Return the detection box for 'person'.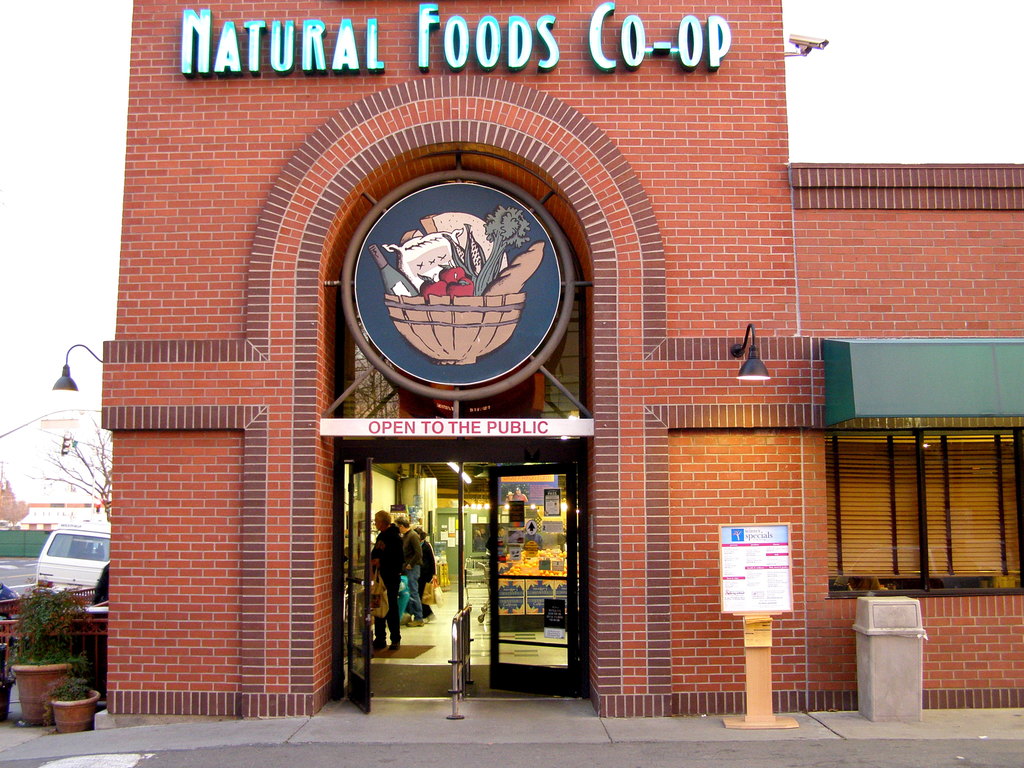
<box>355,502,408,668</box>.
